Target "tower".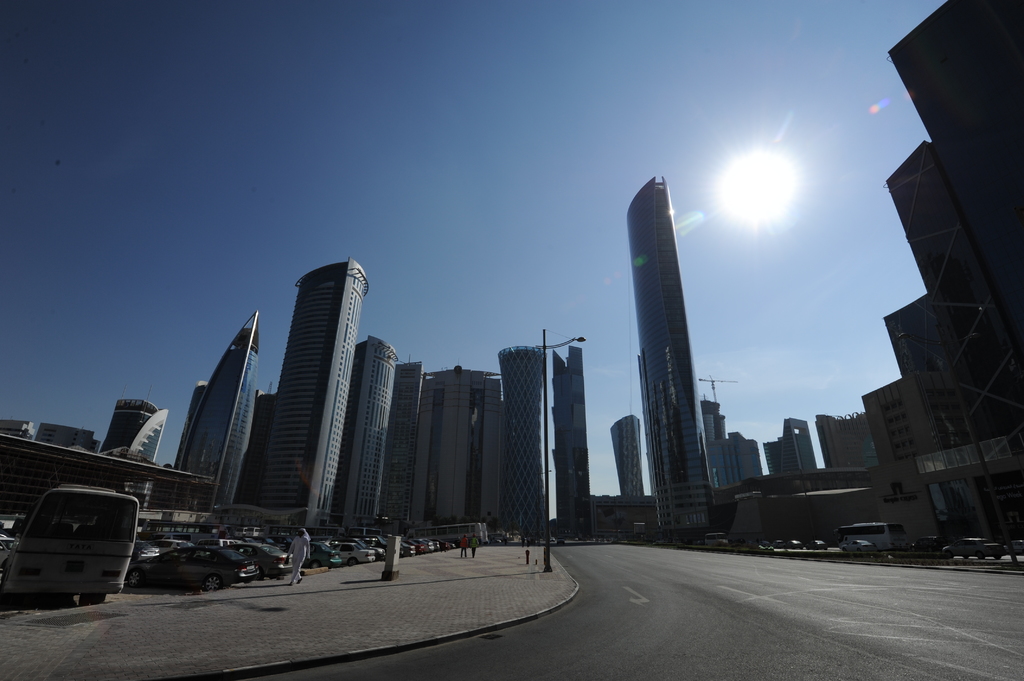
Target region: locate(408, 371, 509, 548).
